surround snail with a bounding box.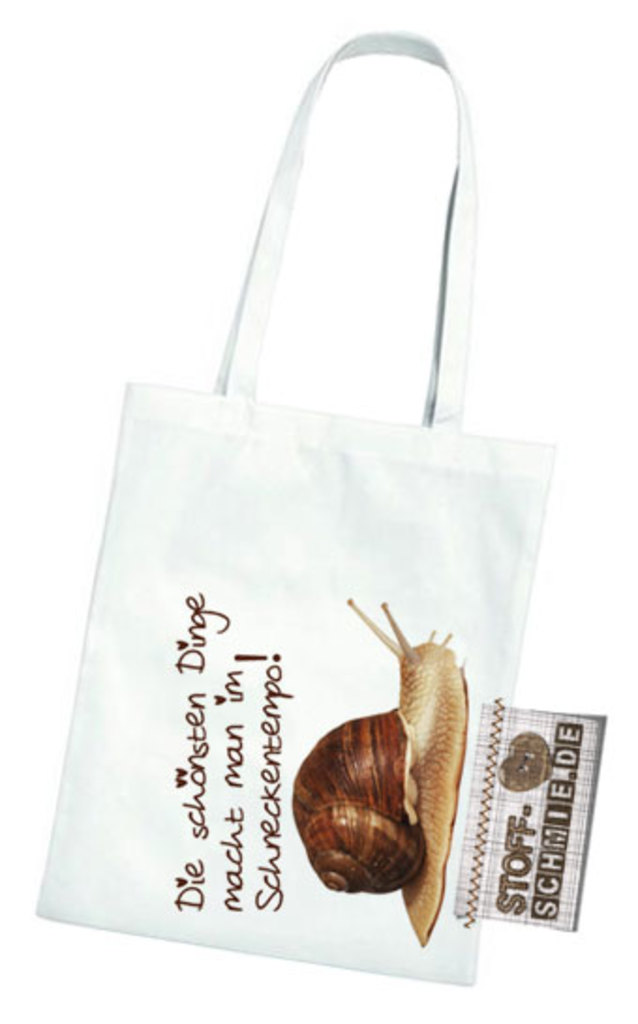
293, 593, 467, 951.
